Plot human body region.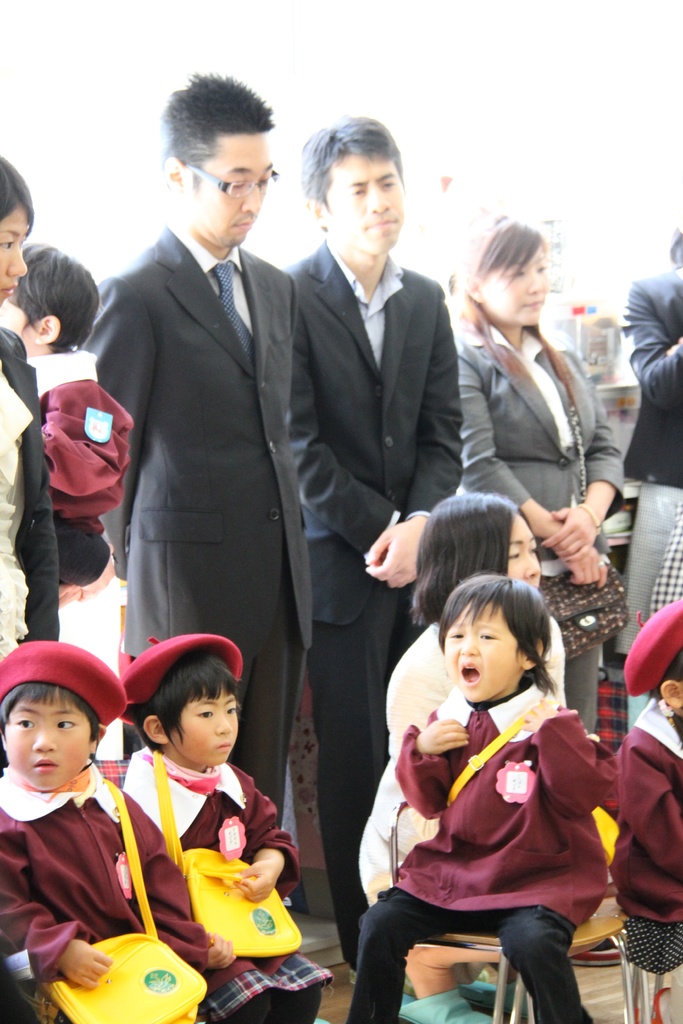
Plotted at <bbox>282, 230, 464, 961</bbox>.
